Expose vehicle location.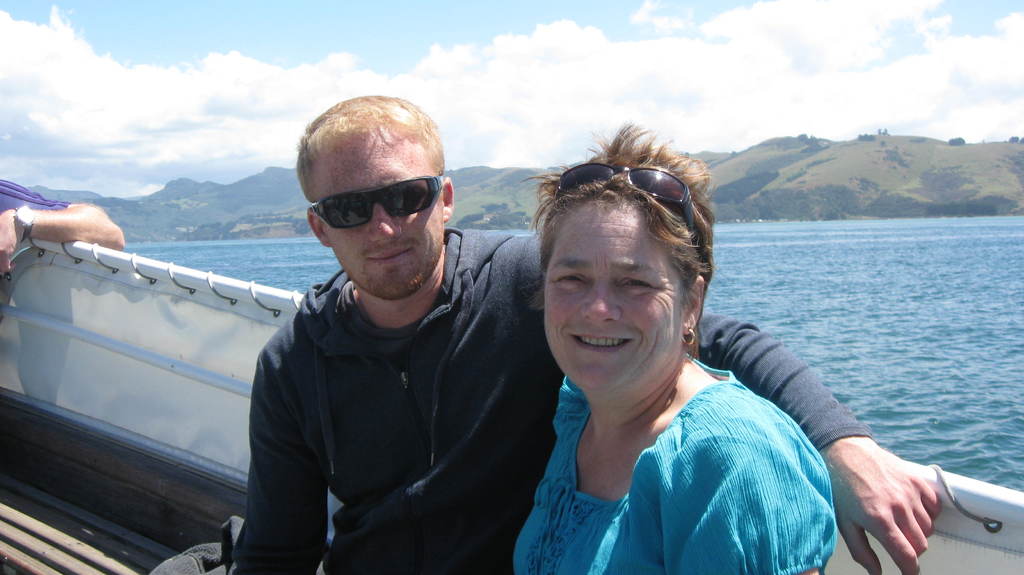
Exposed at locate(0, 239, 1023, 574).
